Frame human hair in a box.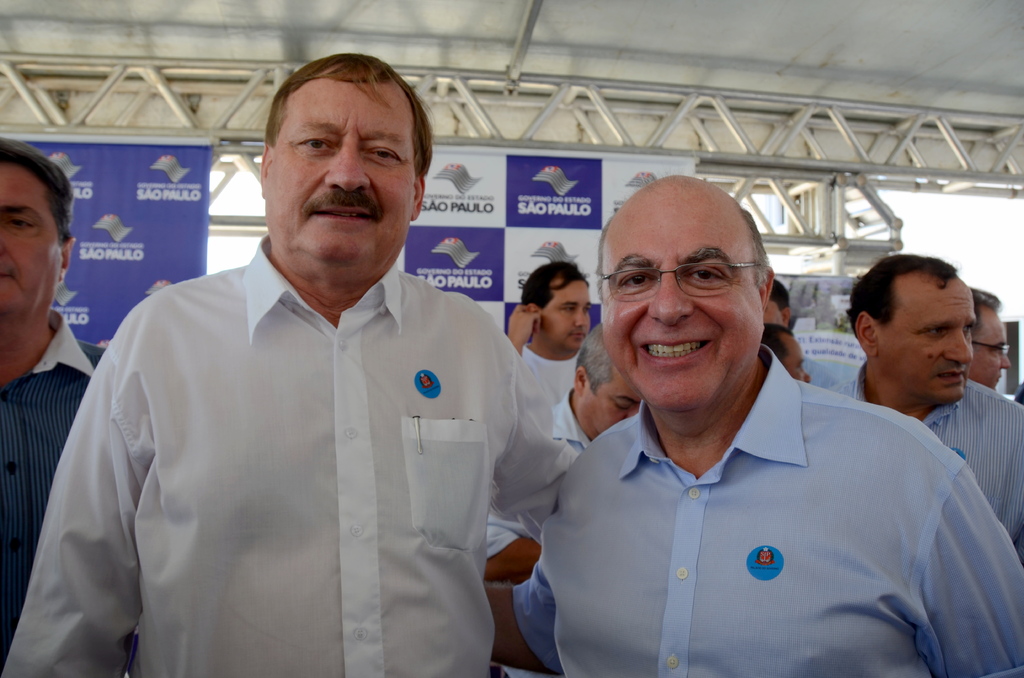
(left=0, top=137, right=78, bottom=243).
